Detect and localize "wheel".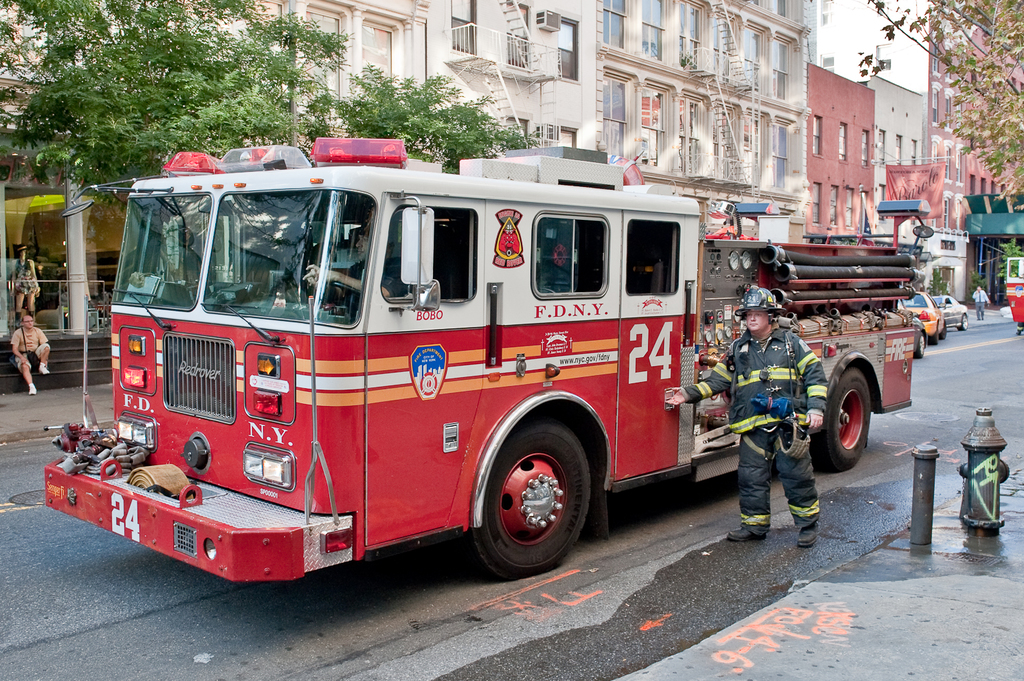
Localized at 955:313:966:335.
